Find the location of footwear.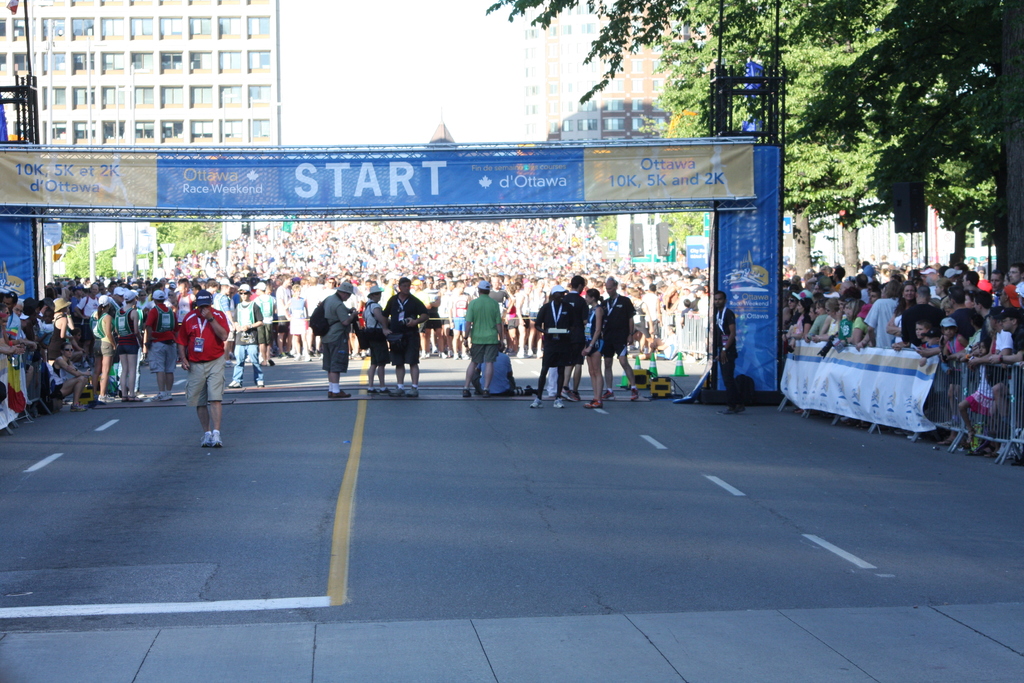
Location: region(365, 384, 375, 394).
